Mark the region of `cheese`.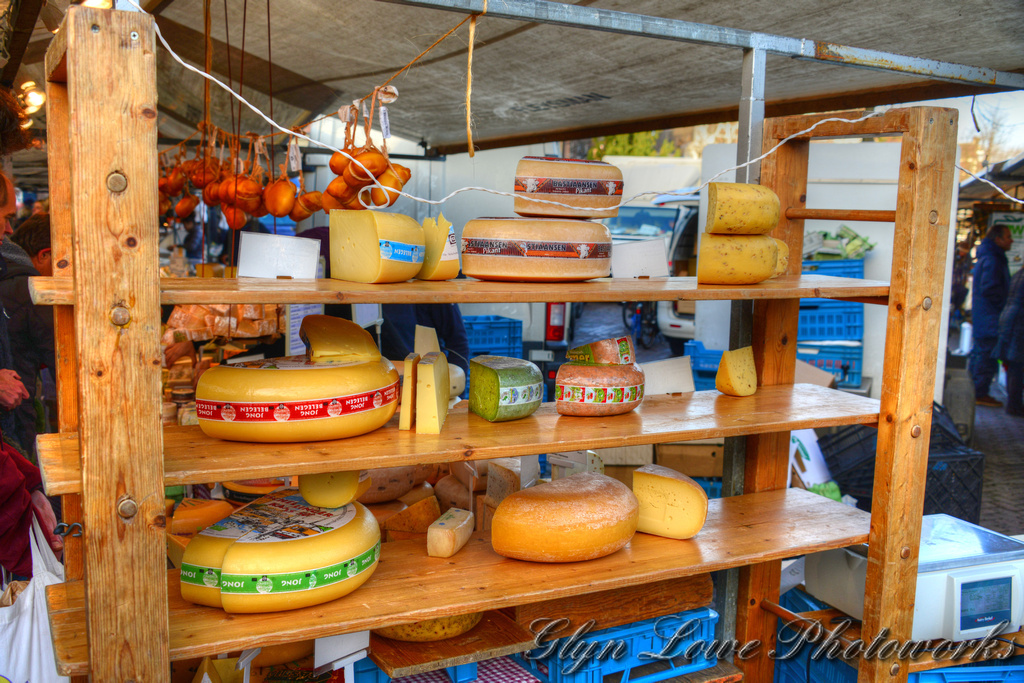
Region: 176 486 385 616.
